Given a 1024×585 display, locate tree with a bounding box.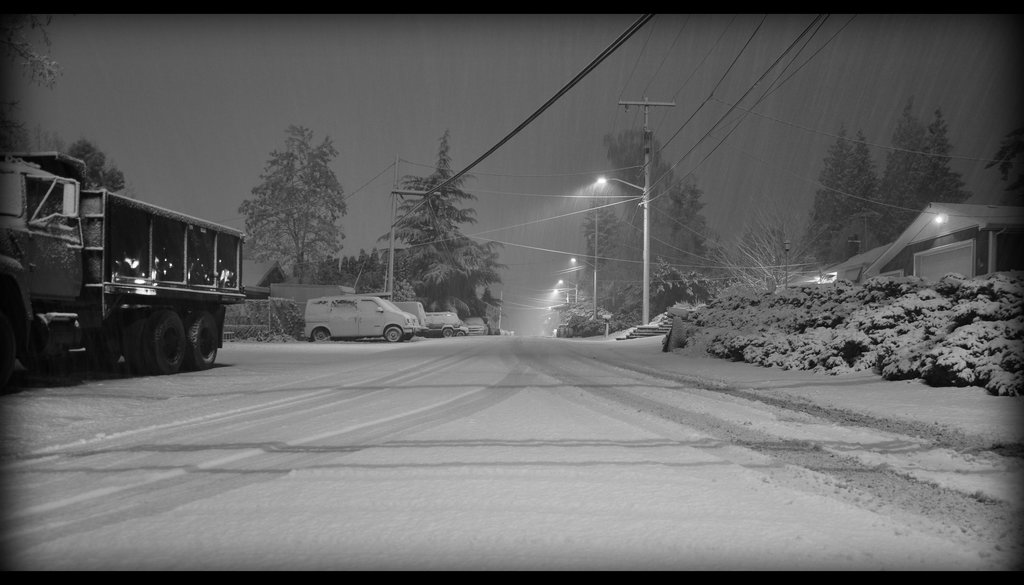
Located: box(376, 125, 507, 319).
